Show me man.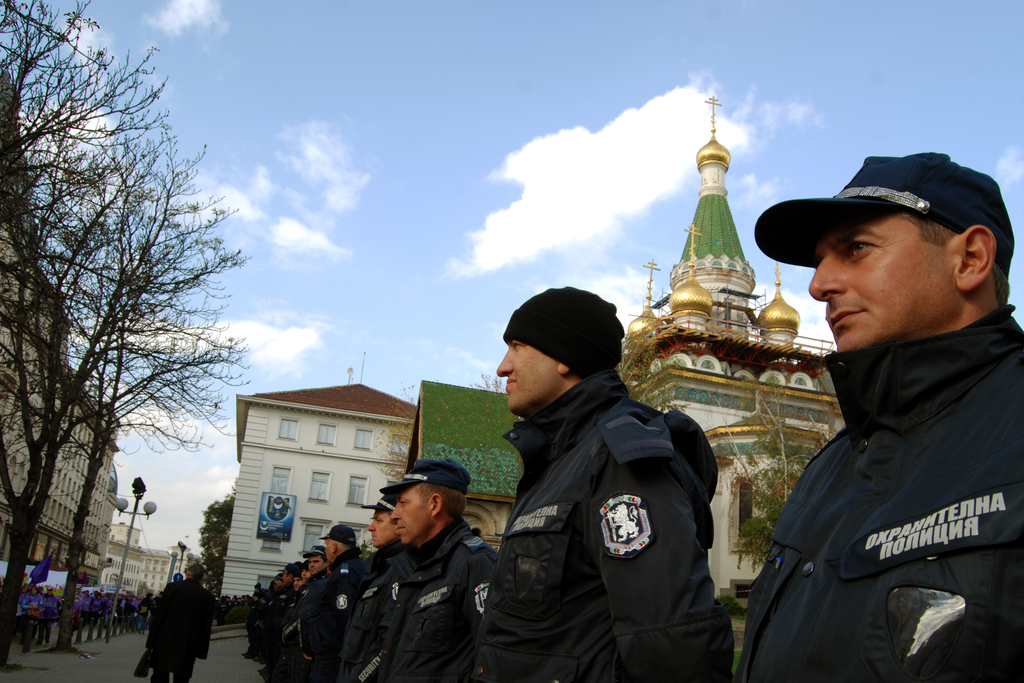
man is here: x1=472 y1=284 x2=737 y2=682.
